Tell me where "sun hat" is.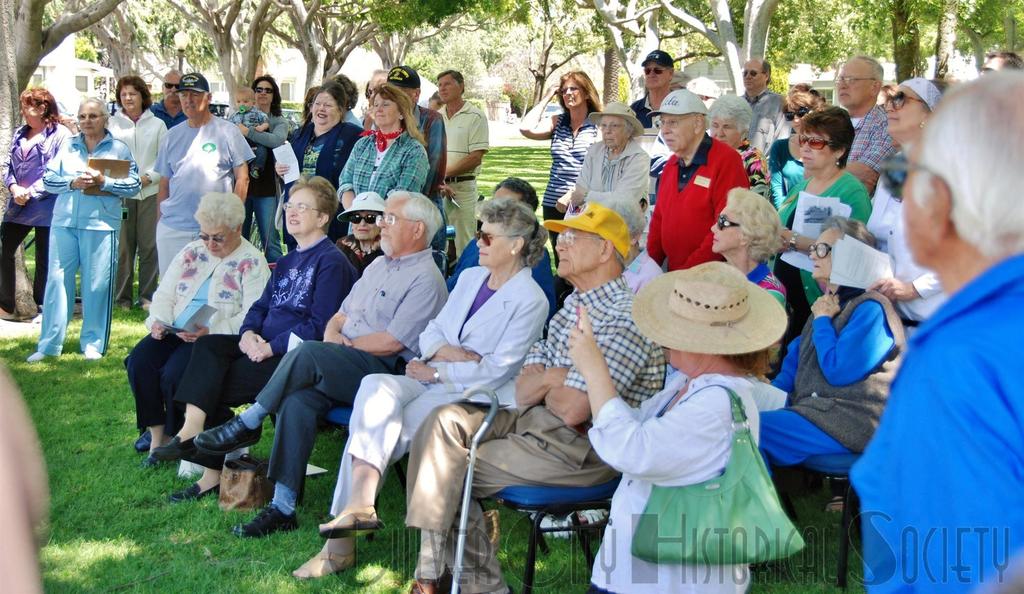
"sun hat" is at (left=628, top=257, right=795, bottom=369).
